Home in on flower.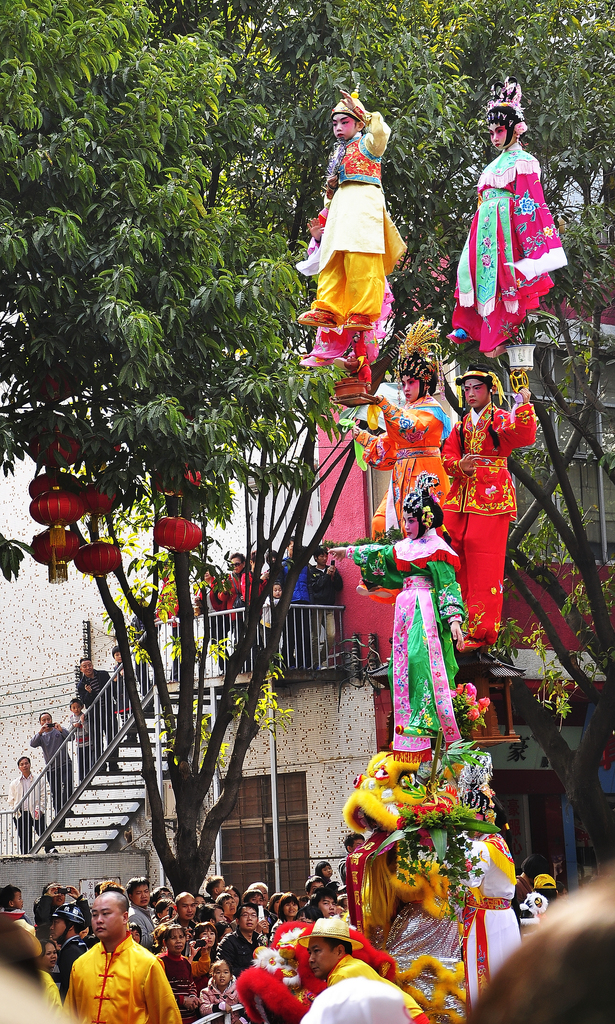
Homed in at 142,513,203,570.
